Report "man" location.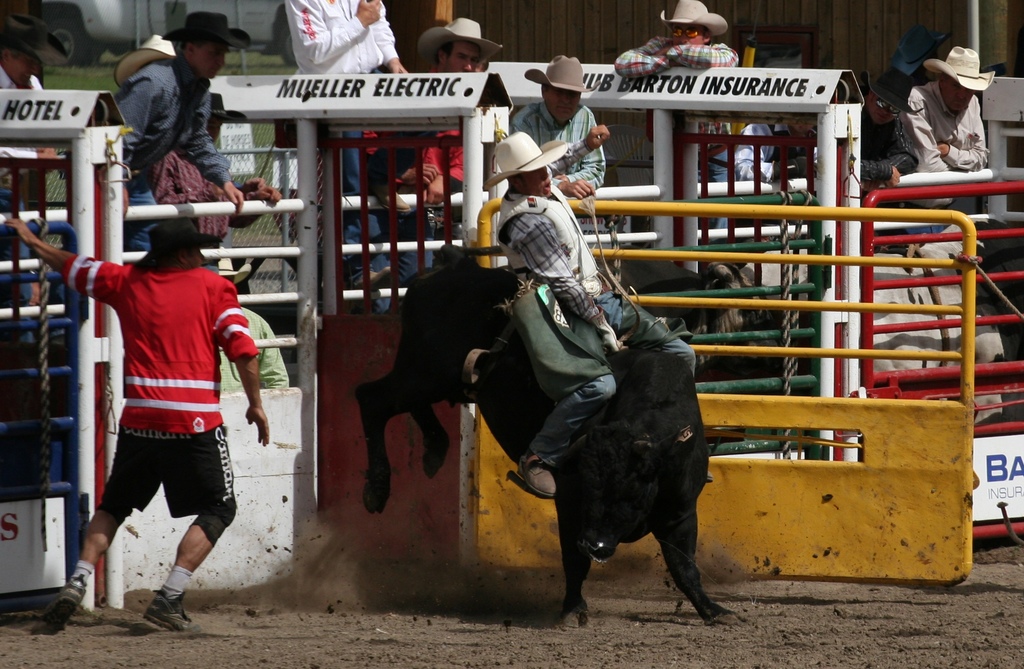
Report: <bbox>360, 16, 495, 269</bbox>.
